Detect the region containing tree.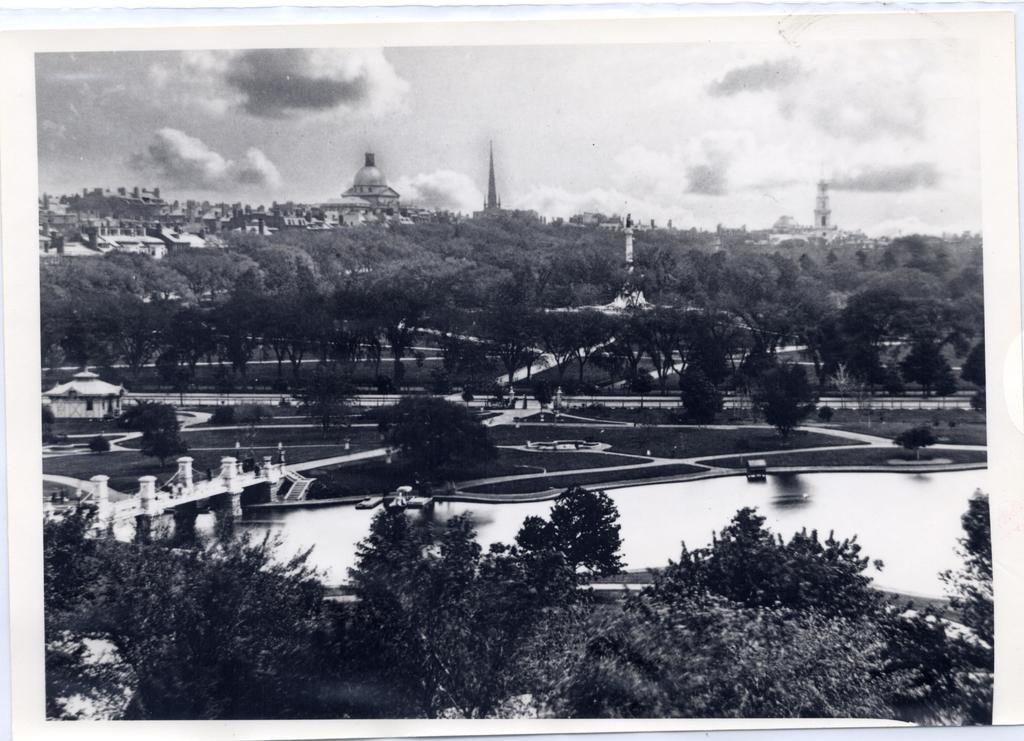
box=[751, 362, 817, 441].
